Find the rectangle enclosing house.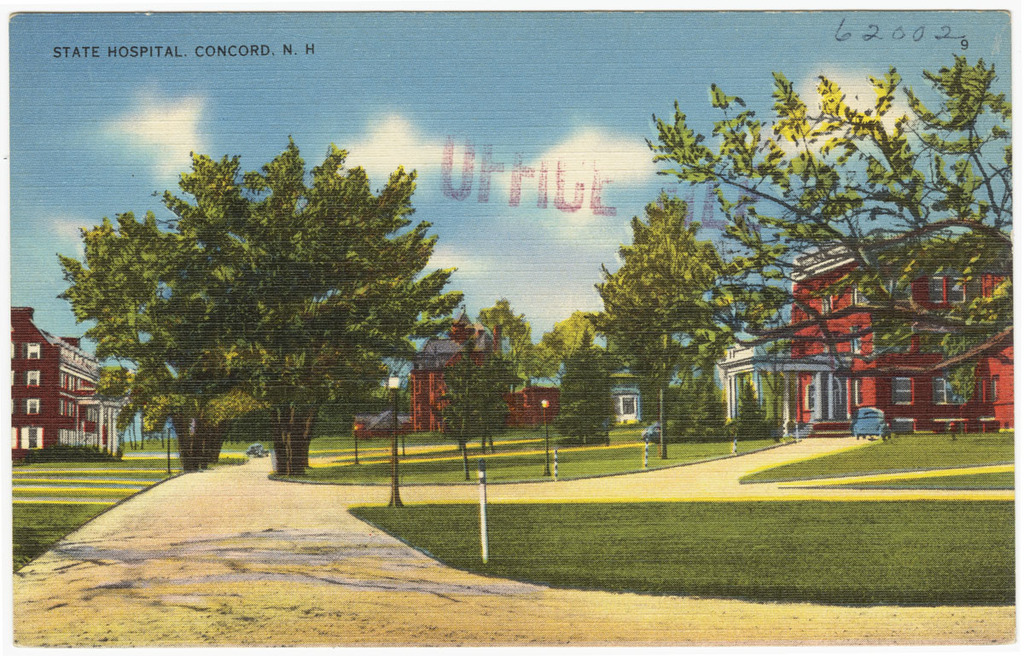
x1=788, y1=217, x2=1015, y2=438.
